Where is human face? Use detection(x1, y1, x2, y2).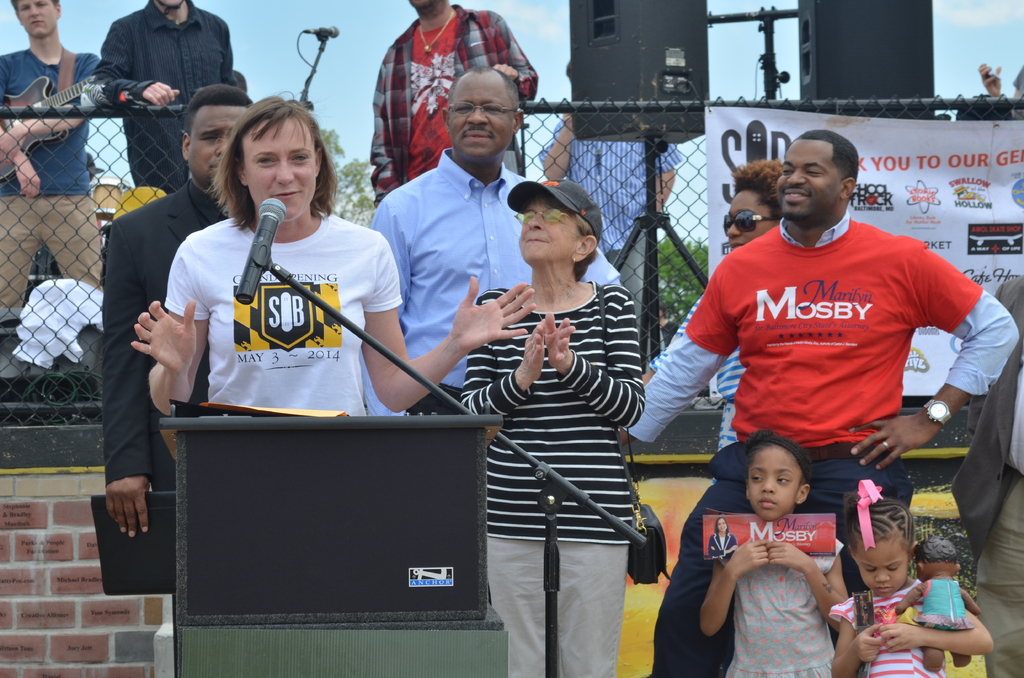
detection(774, 143, 843, 222).
